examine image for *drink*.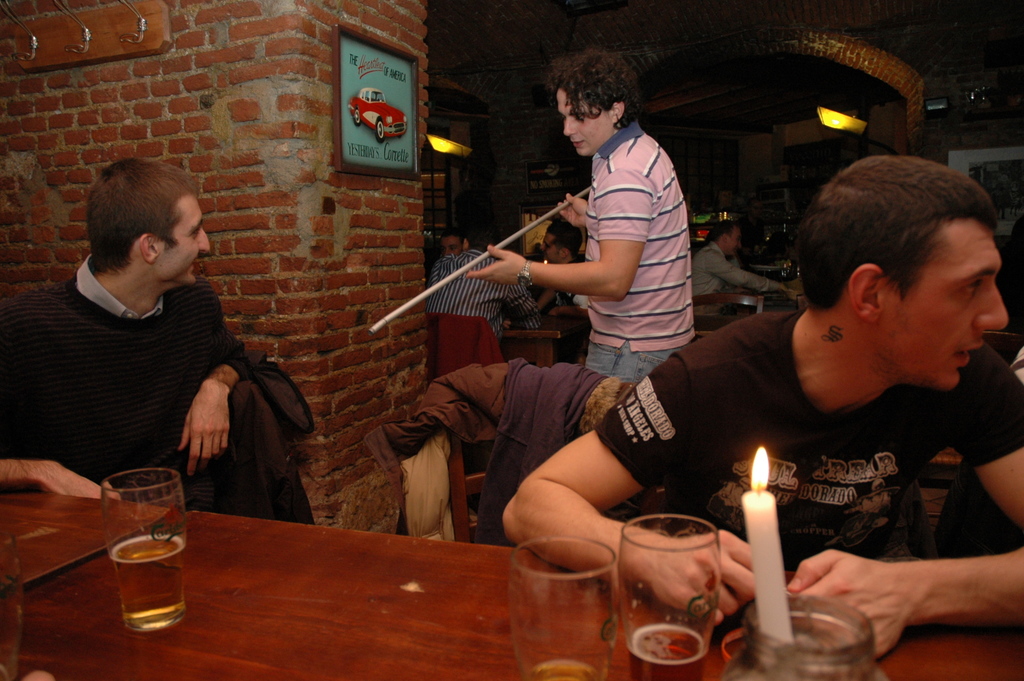
Examination result: (522,662,599,680).
